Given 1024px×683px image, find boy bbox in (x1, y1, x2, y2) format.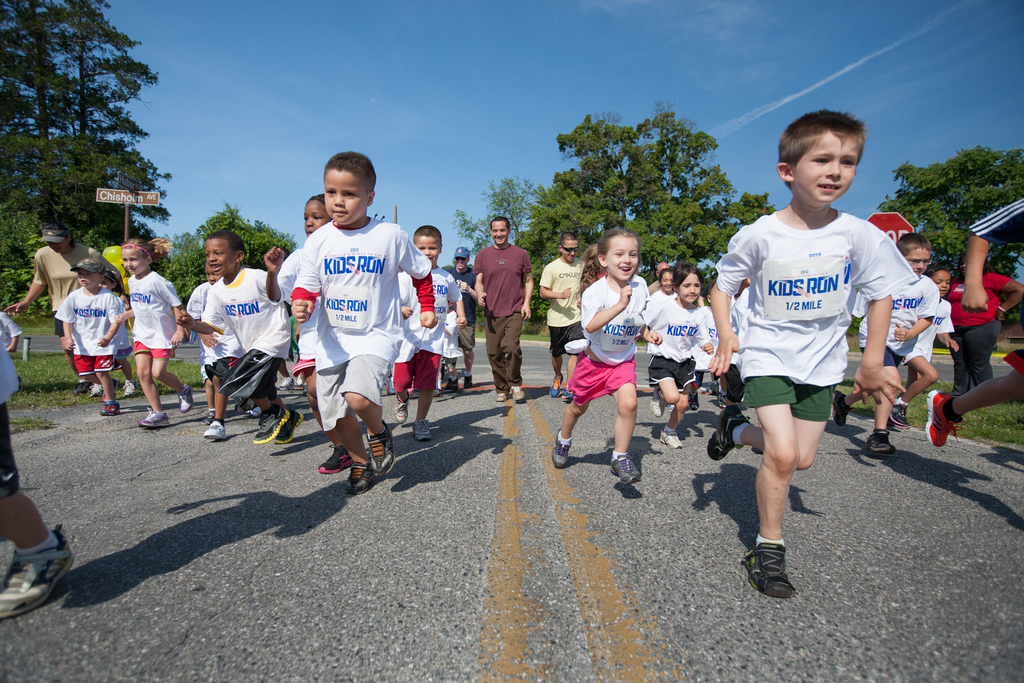
(384, 229, 465, 442).
